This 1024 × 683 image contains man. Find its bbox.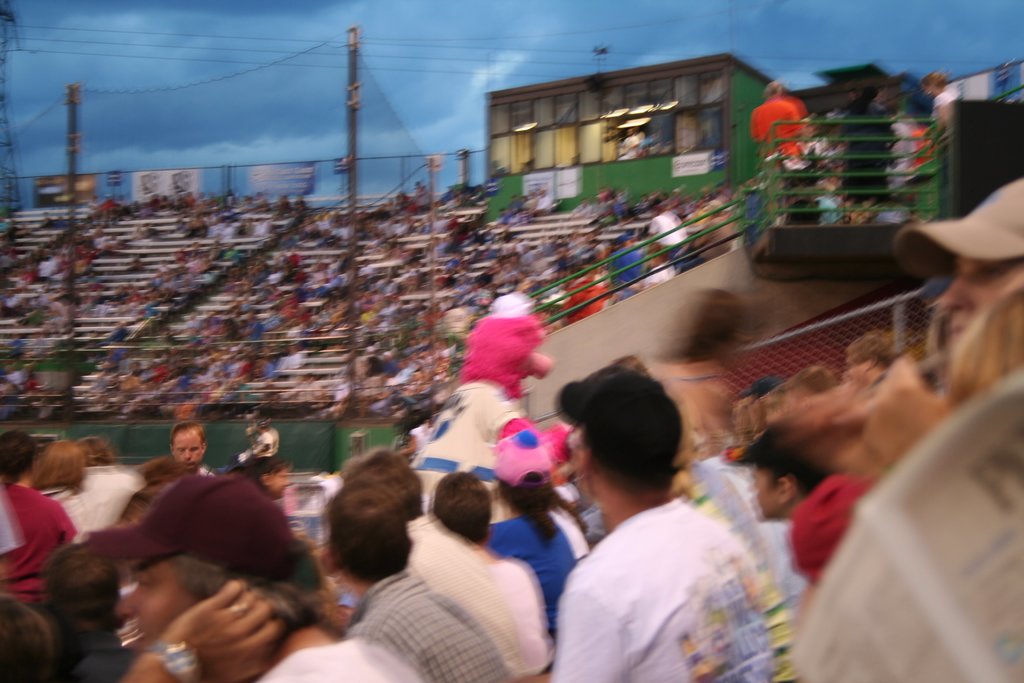
Rect(39, 547, 135, 682).
